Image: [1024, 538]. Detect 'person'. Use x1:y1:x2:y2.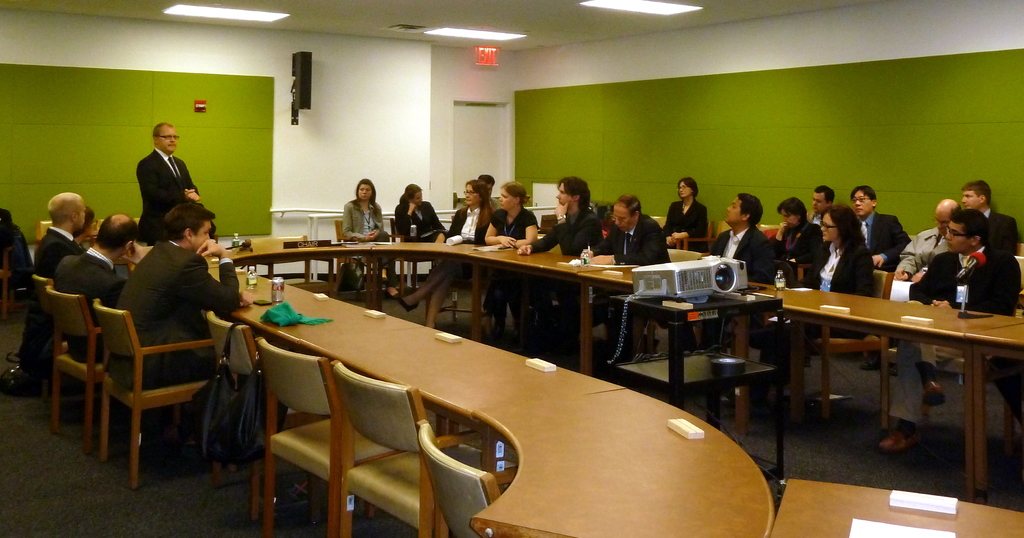
108:203:243:461.
